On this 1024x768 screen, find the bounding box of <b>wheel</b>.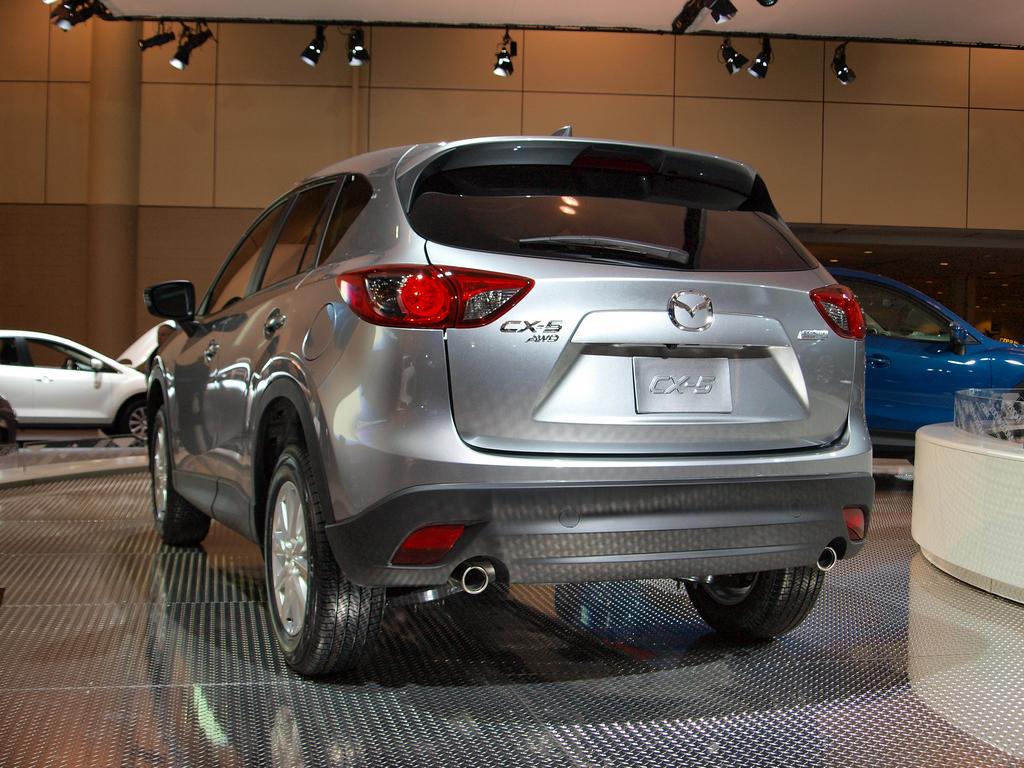
Bounding box: l=134, t=403, r=158, b=446.
